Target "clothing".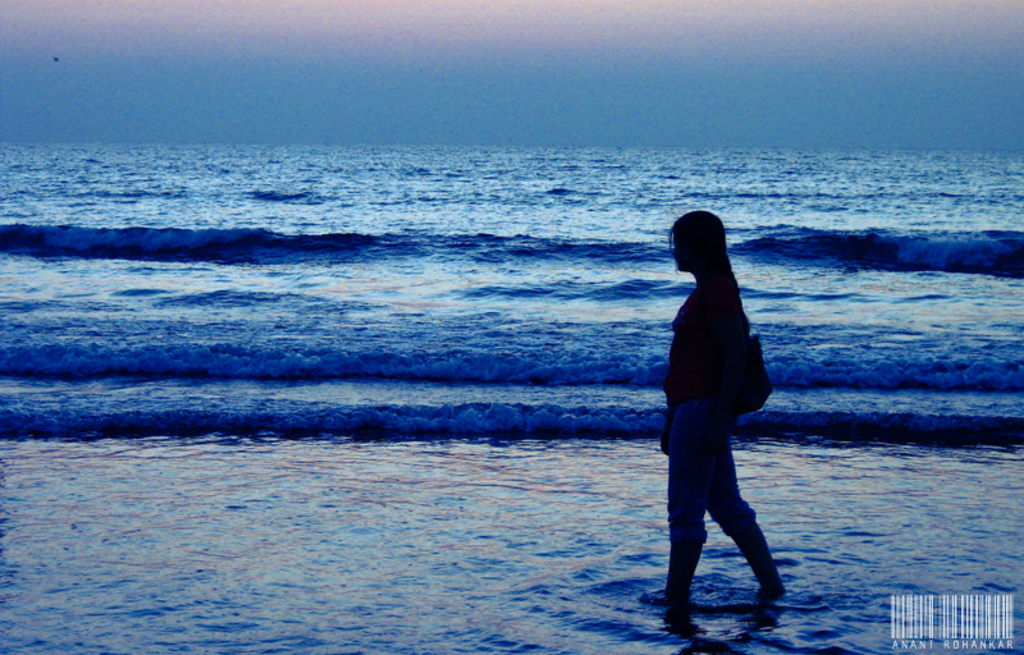
Target region: region(655, 229, 790, 577).
